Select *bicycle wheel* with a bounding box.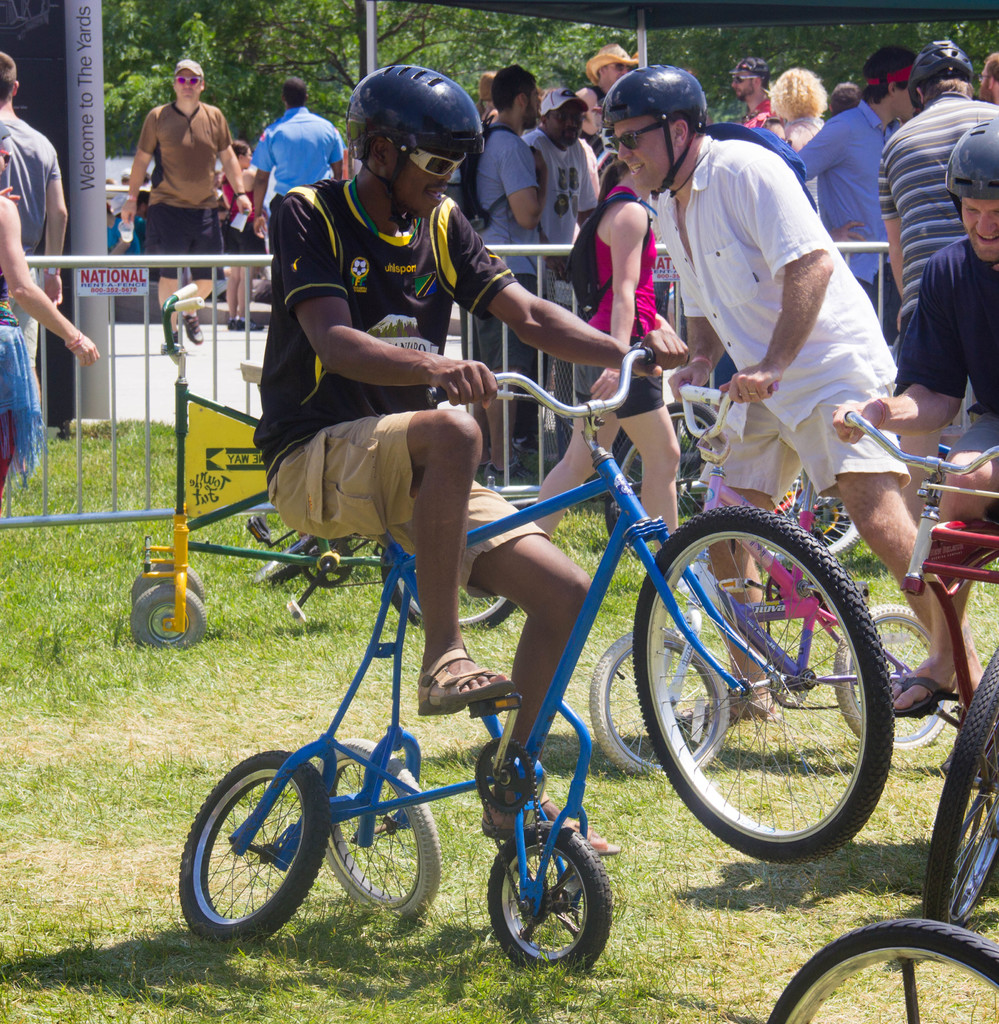
box=[253, 533, 332, 594].
